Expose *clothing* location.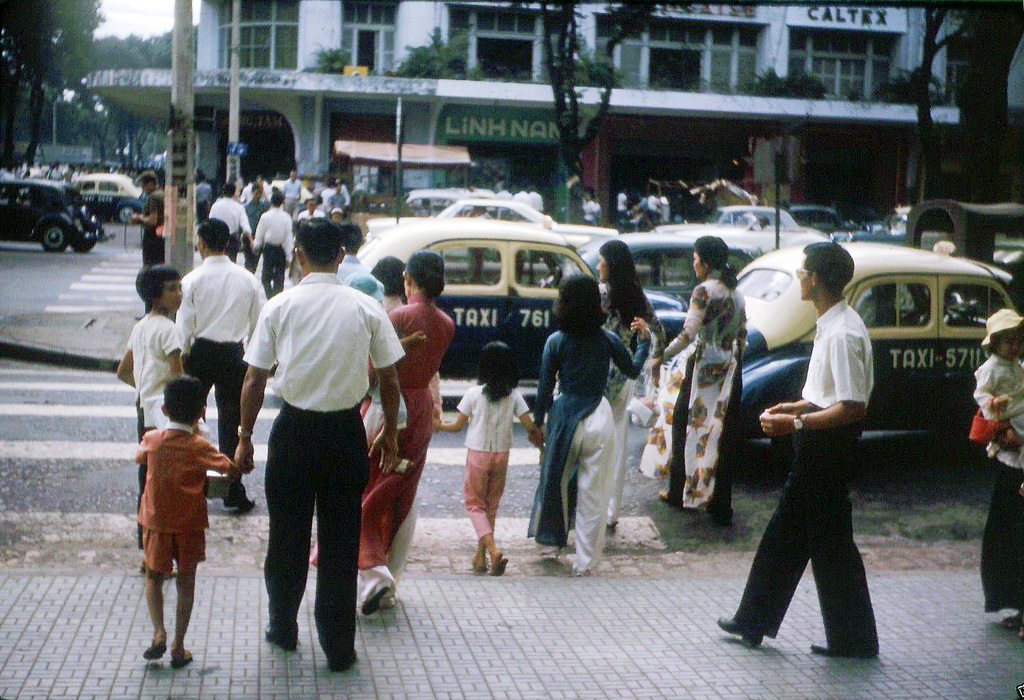
Exposed at {"x1": 657, "y1": 279, "x2": 748, "y2": 509}.
